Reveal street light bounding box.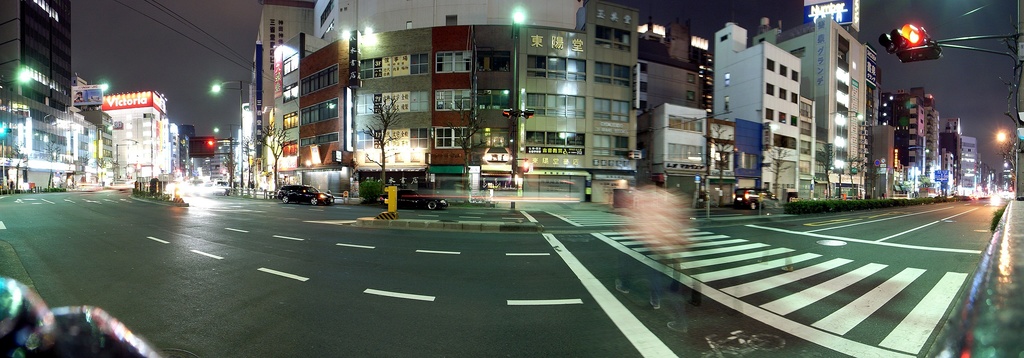
Revealed: [x1=86, y1=121, x2=110, y2=179].
